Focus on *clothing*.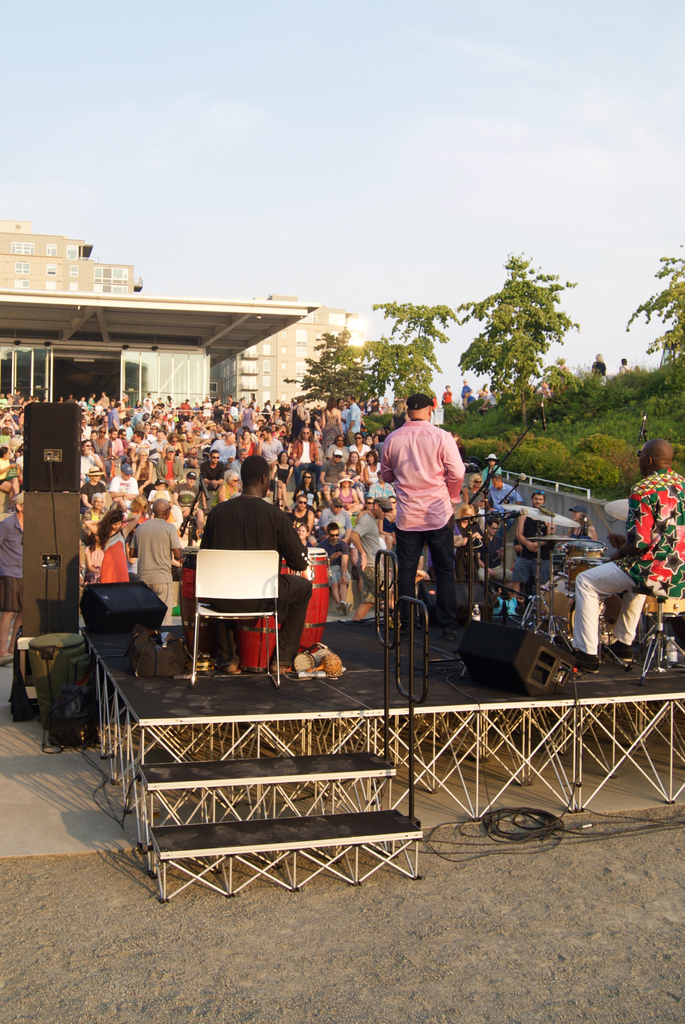
Focused at {"x1": 493, "y1": 597, "x2": 518, "y2": 616}.
